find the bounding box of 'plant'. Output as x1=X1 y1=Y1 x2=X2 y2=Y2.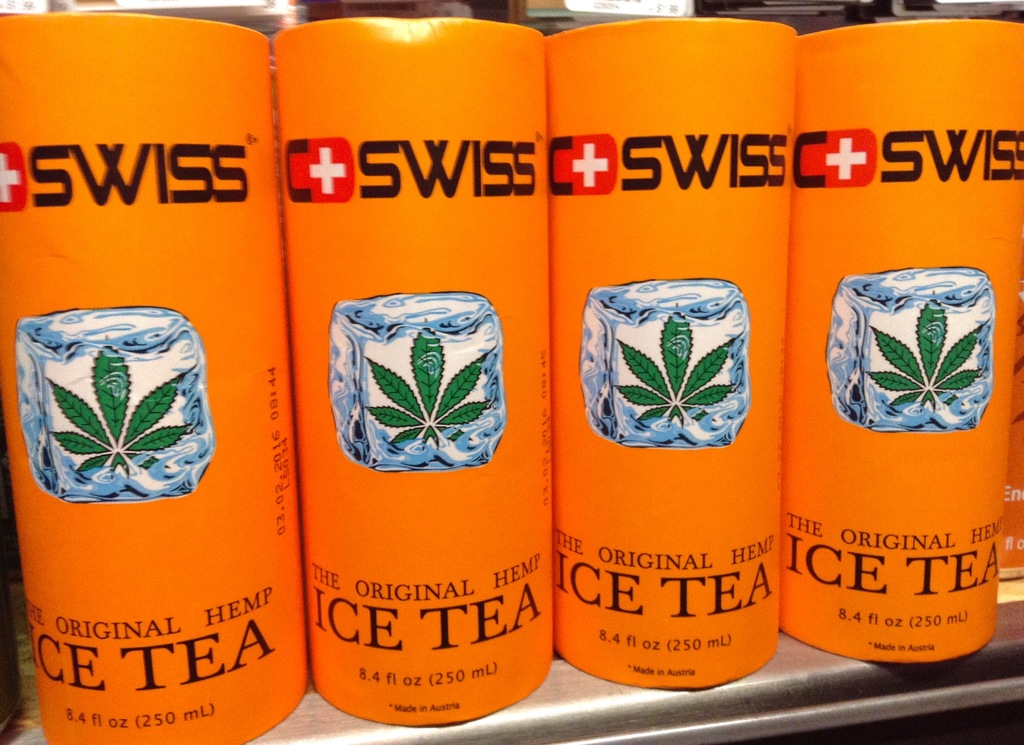
x1=45 y1=323 x2=195 y2=489.
